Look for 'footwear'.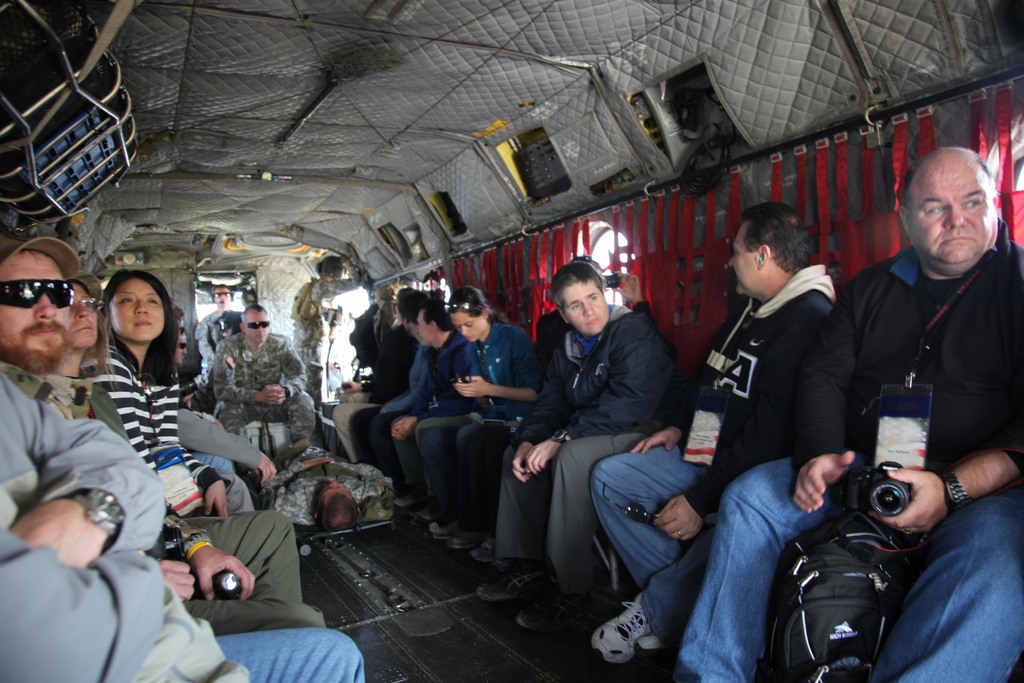
Found: select_region(515, 593, 606, 632).
